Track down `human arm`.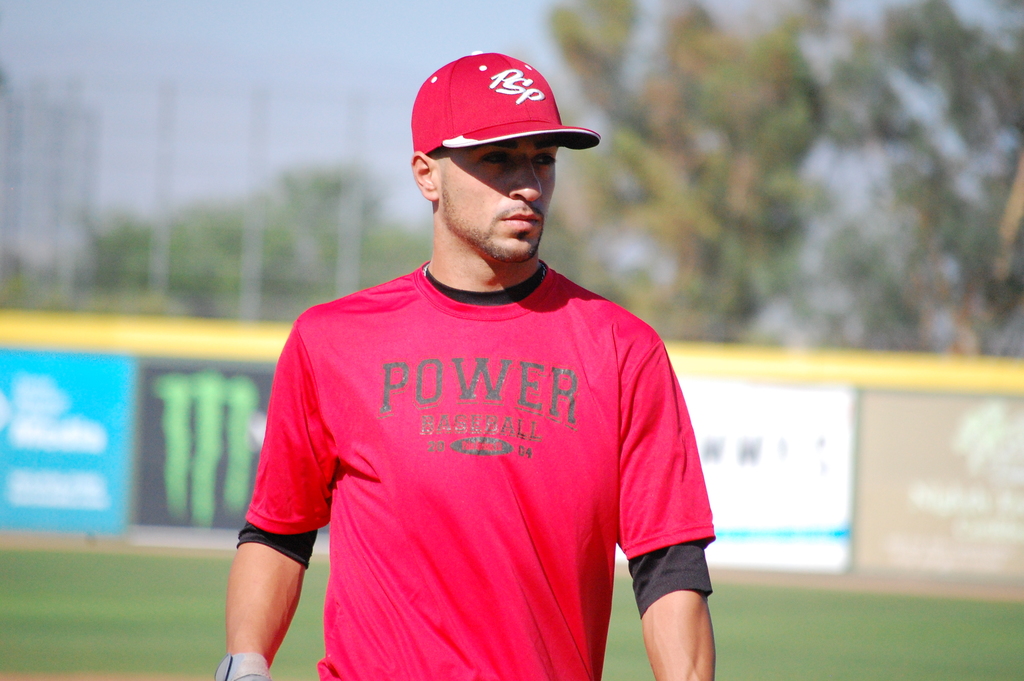
Tracked to 613 325 730 680.
